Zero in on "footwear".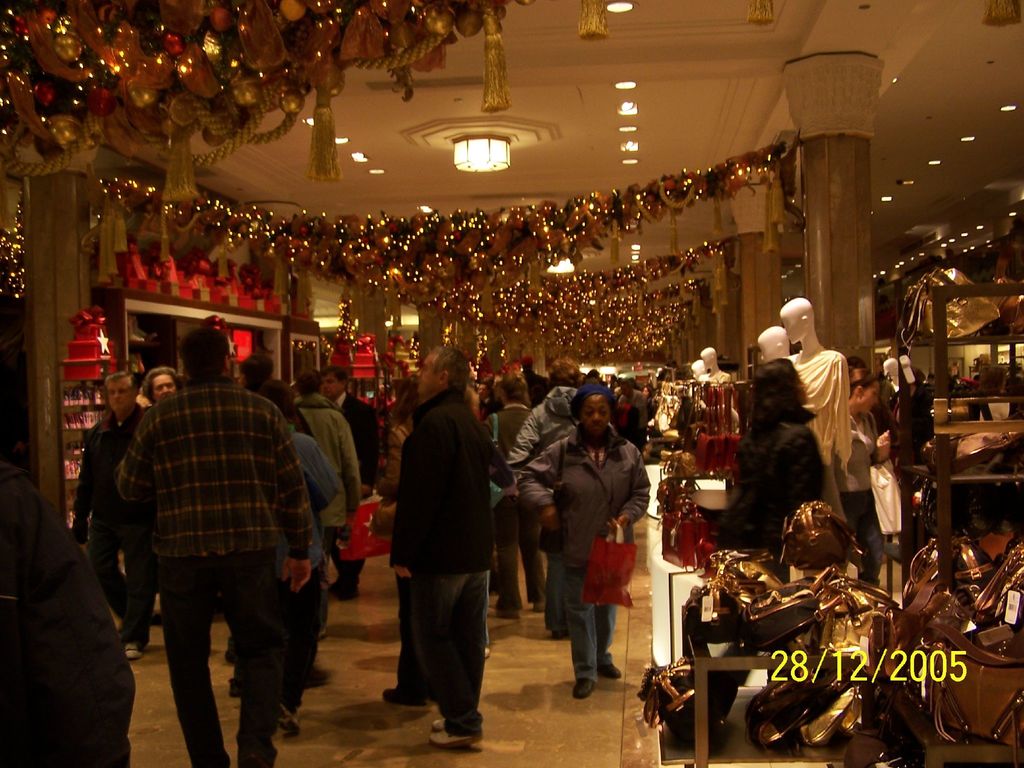
Zeroed in: rect(276, 703, 300, 735).
